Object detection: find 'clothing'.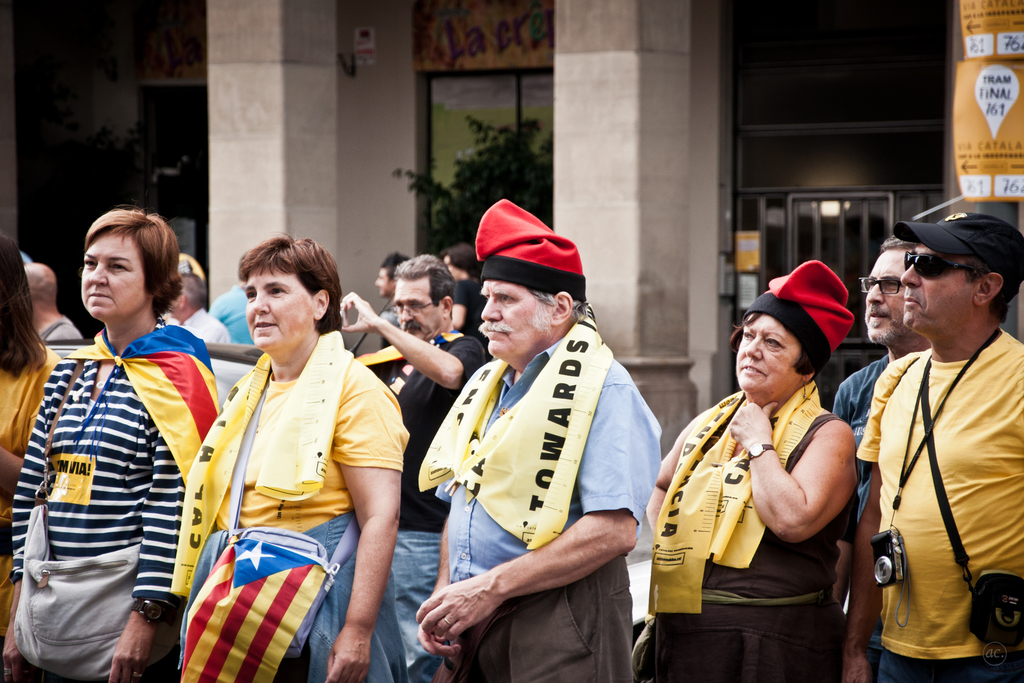
select_region(209, 283, 260, 365).
